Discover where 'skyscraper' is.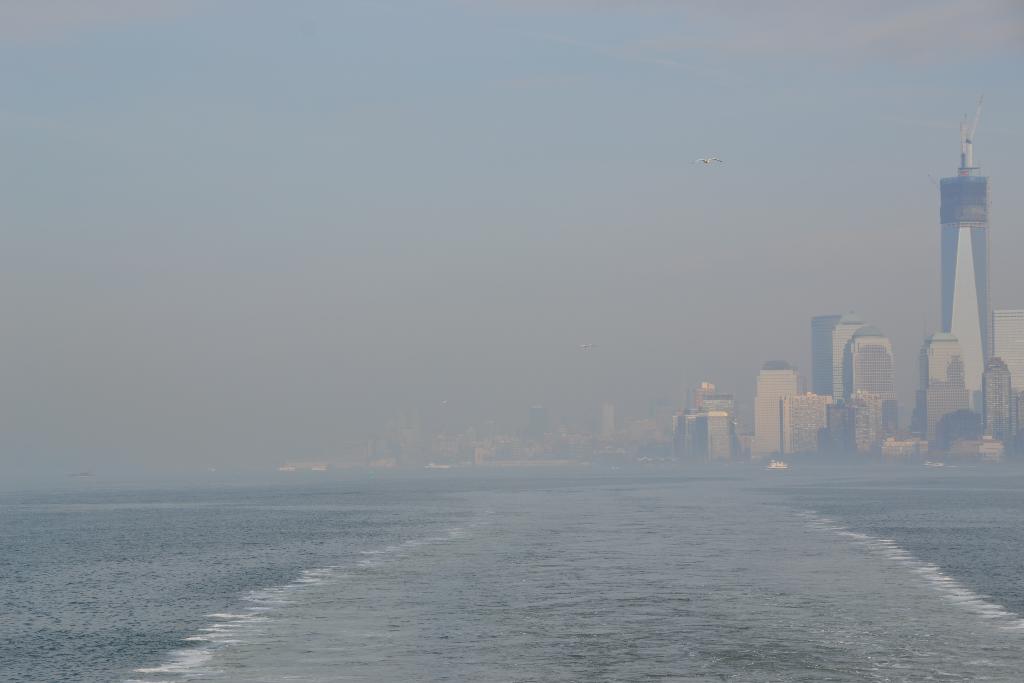
Discovered at {"left": 988, "top": 310, "right": 1023, "bottom": 440}.
